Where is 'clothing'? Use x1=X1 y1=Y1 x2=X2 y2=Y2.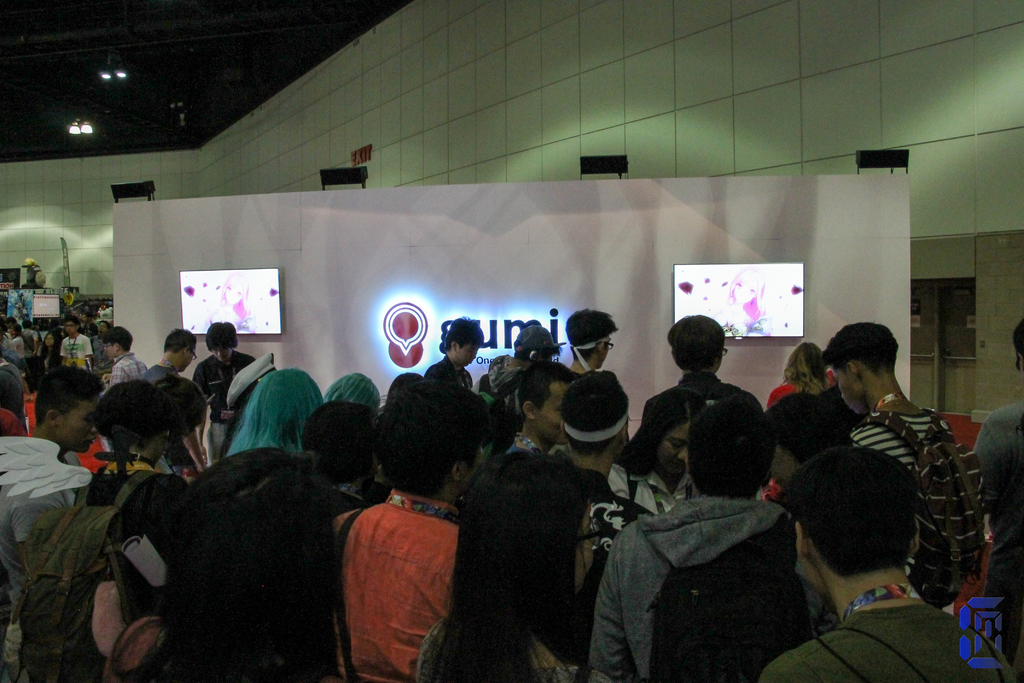
x1=340 y1=490 x2=471 y2=682.
